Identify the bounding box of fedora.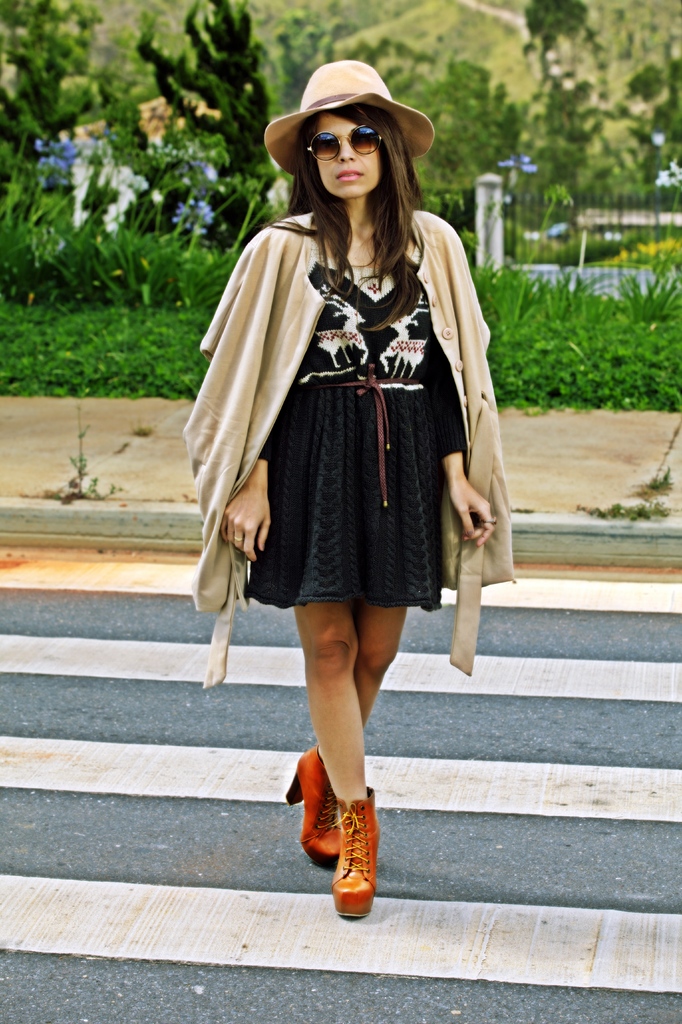
detection(263, 56, 435, 177).
